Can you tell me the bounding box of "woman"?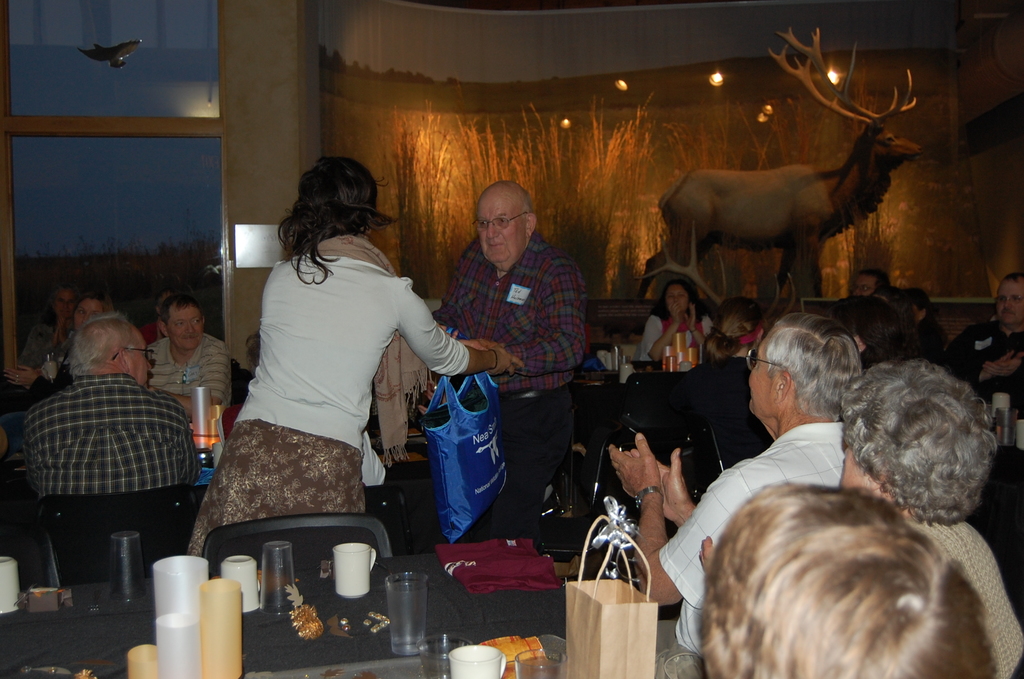
<region>195, 153, 452, 602</region>.
